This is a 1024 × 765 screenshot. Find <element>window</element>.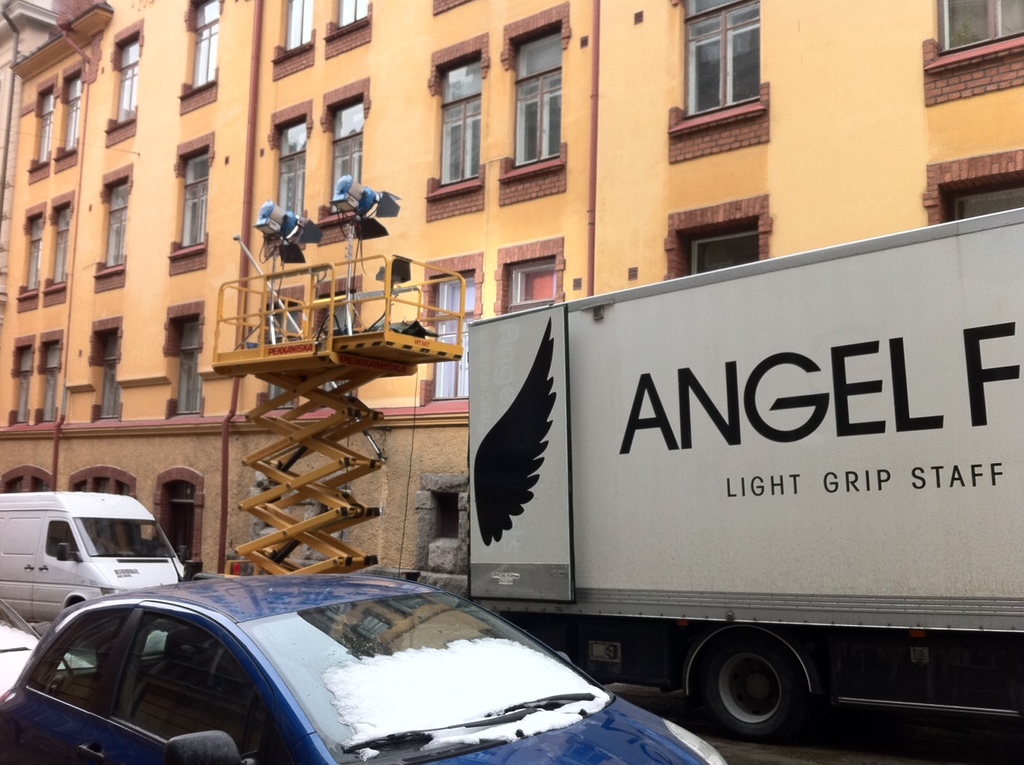
Bounding box: (322, 0, 377, 32).
